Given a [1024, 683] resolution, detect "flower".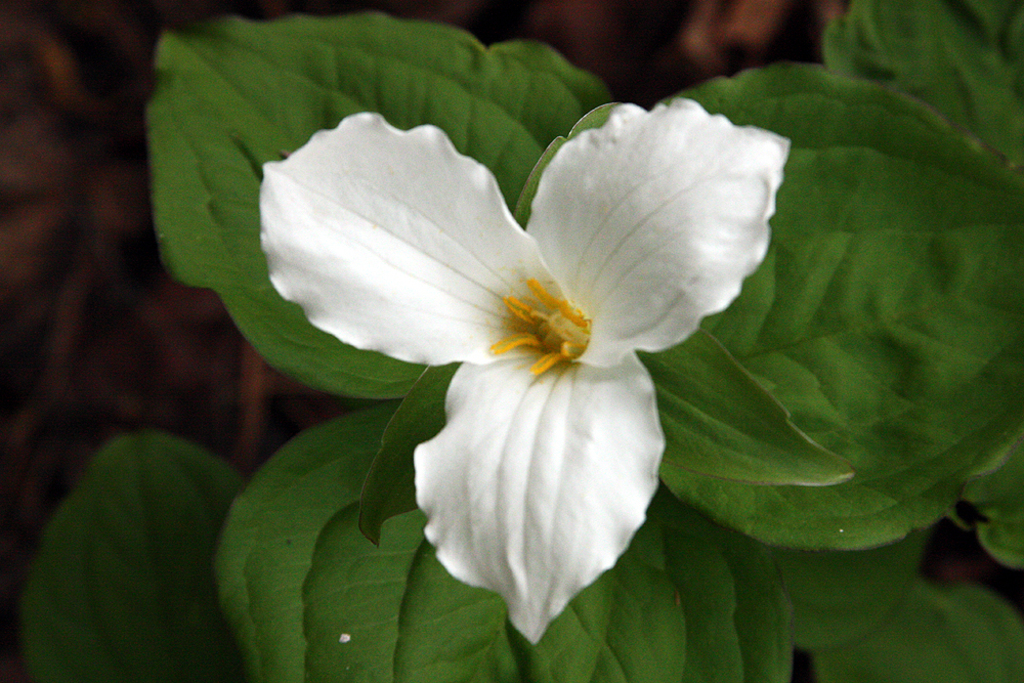
(left=270, top=77, right=749, bottom=613).
